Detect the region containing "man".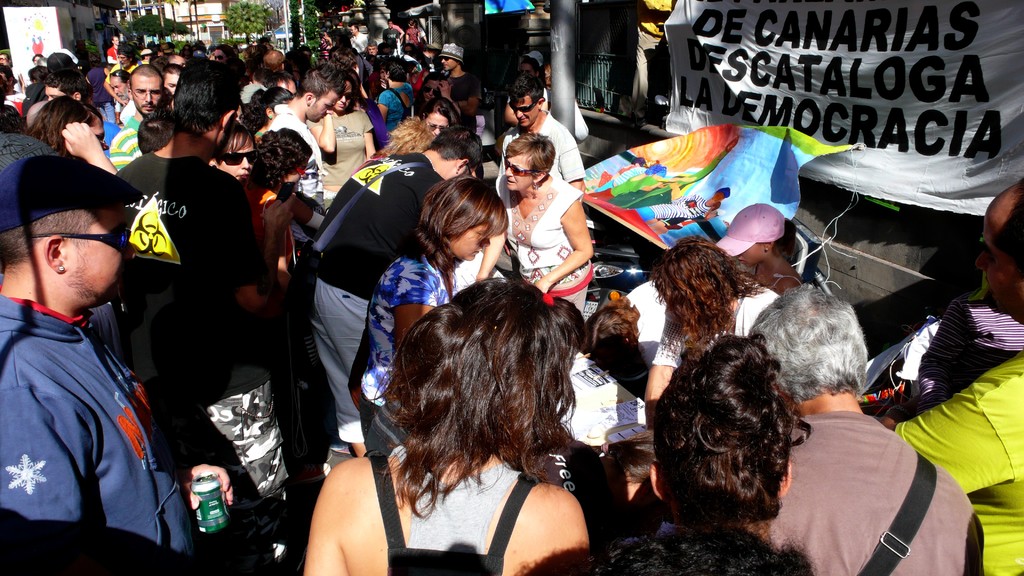
[left=269, top=67, right=345, bottom=286].
